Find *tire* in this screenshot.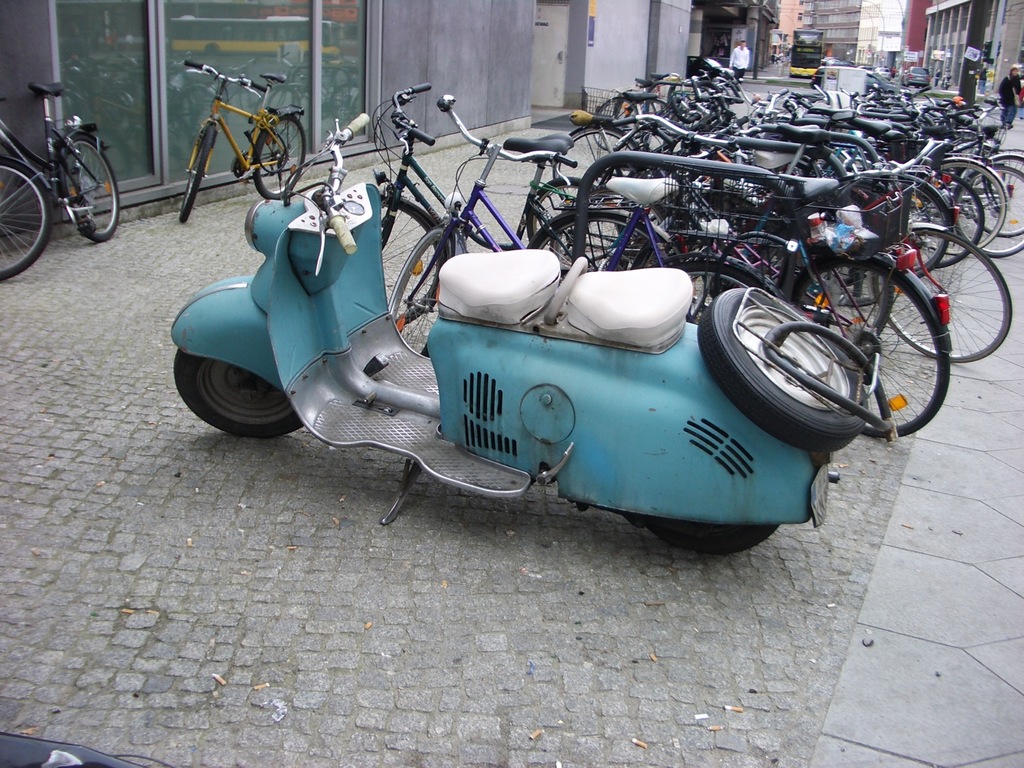
The bounding box for *tire* is (955,168,1023,257).
